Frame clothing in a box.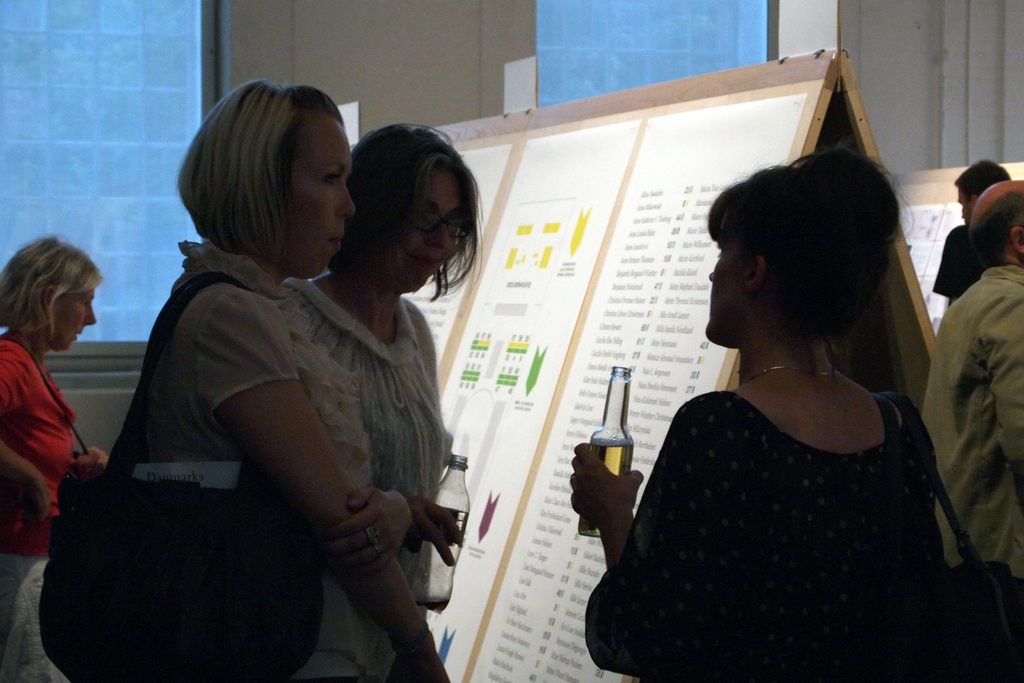
[left=928, top=229, right=978, bottom=299].
